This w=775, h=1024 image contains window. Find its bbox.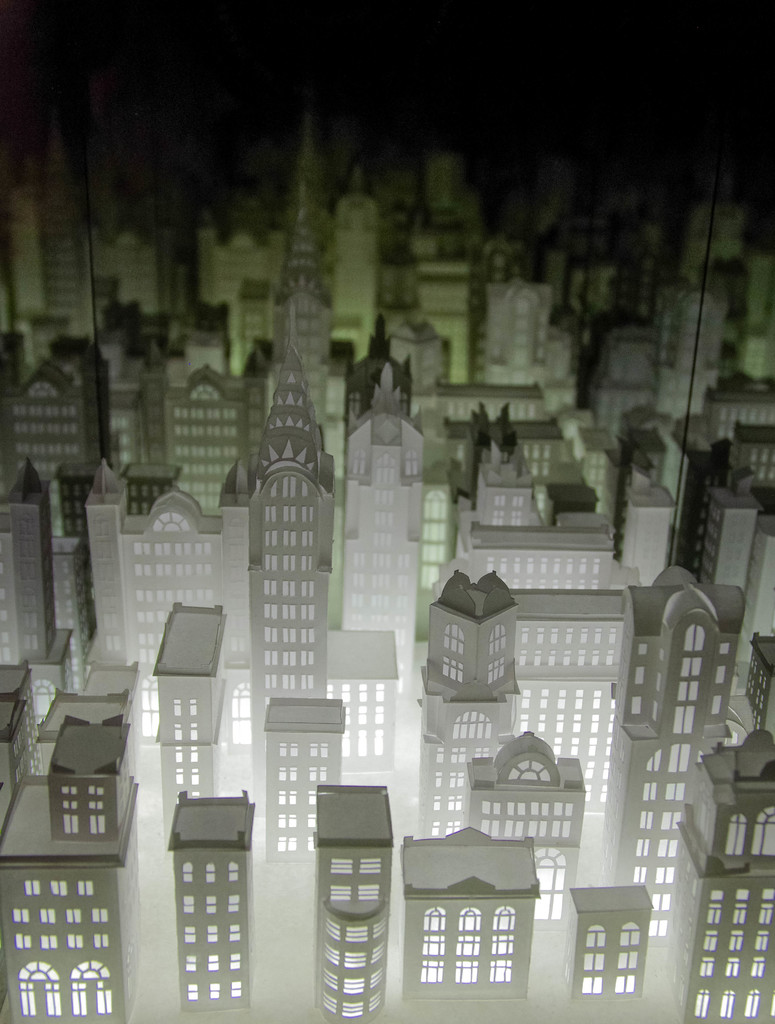
(379,705,386,722).
